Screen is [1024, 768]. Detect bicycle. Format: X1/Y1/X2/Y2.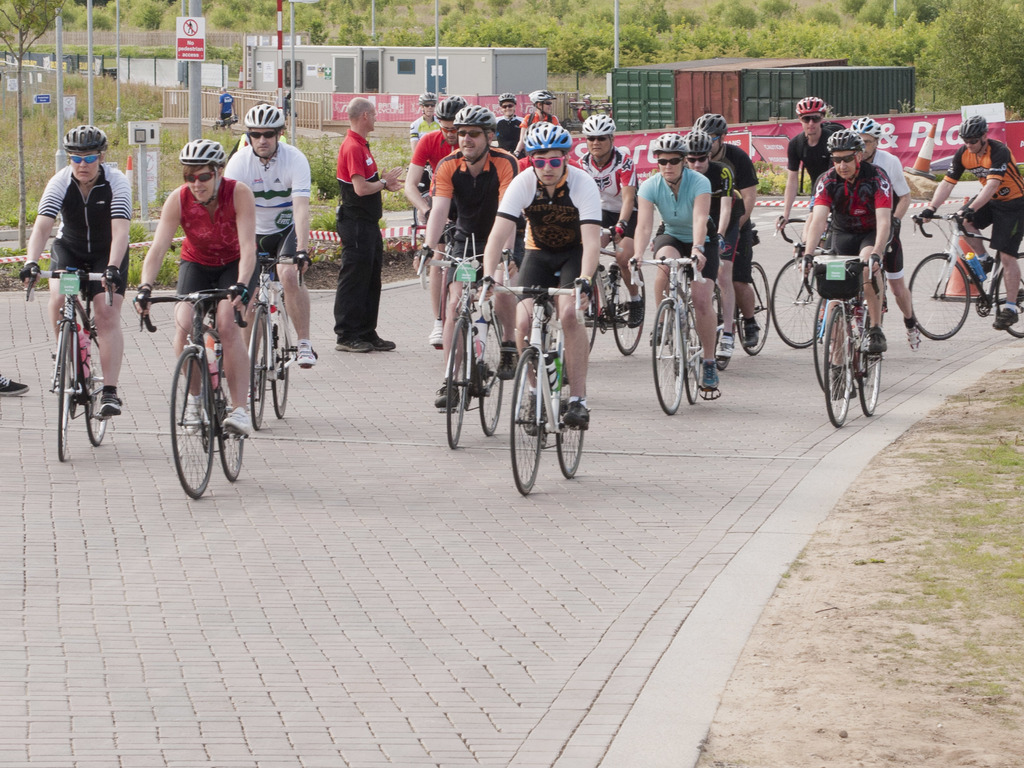
455/253/593/495.
